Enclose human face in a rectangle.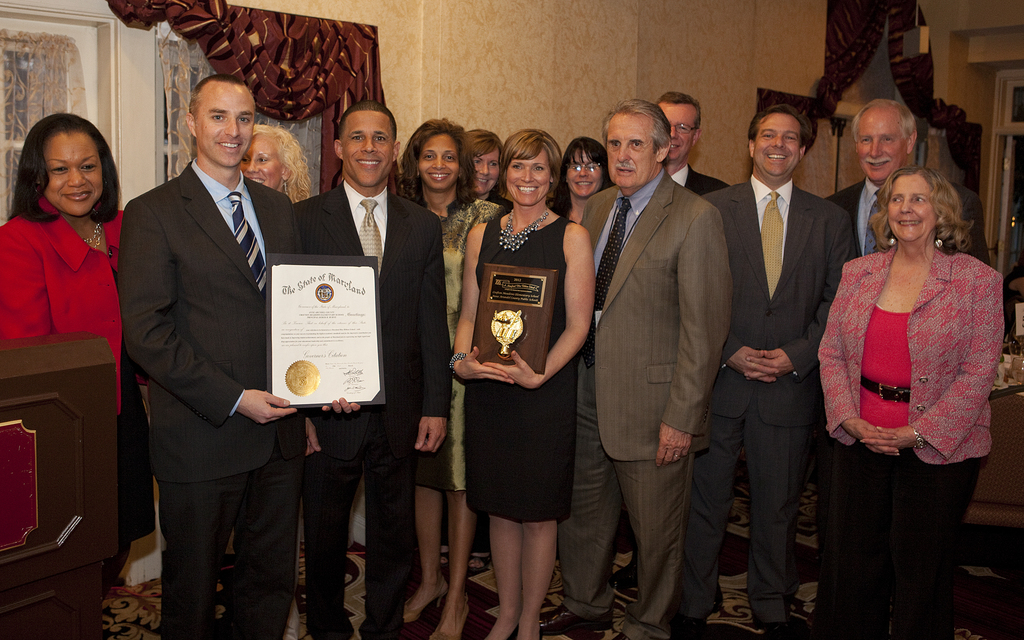
566, 150, 602, 199.
